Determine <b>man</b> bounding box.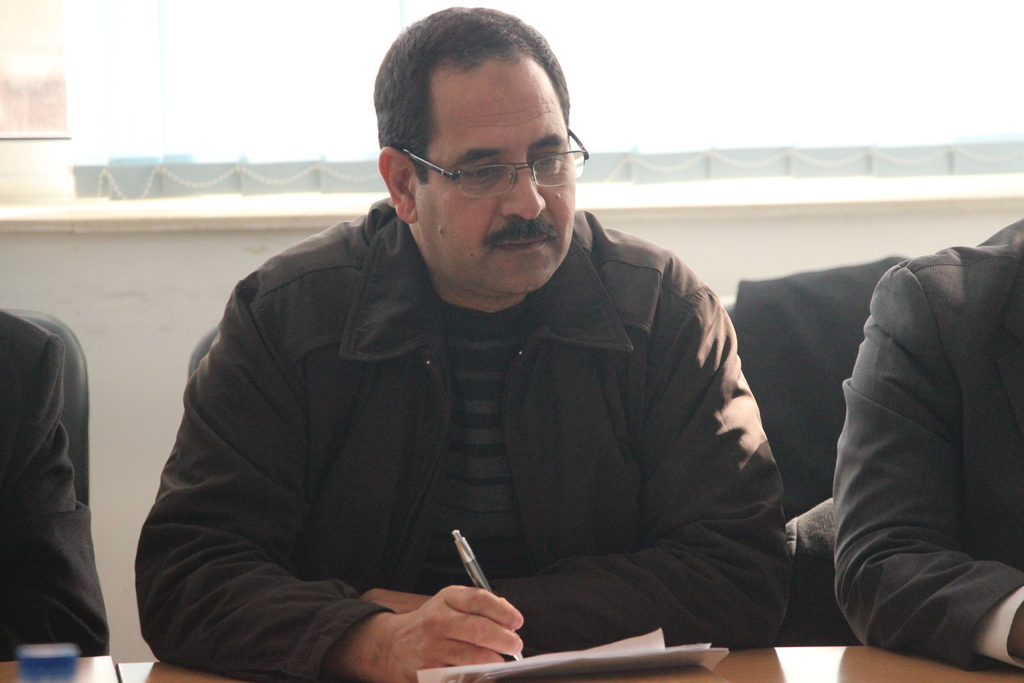
Determined: crop(833, 211, 1023, 672).
